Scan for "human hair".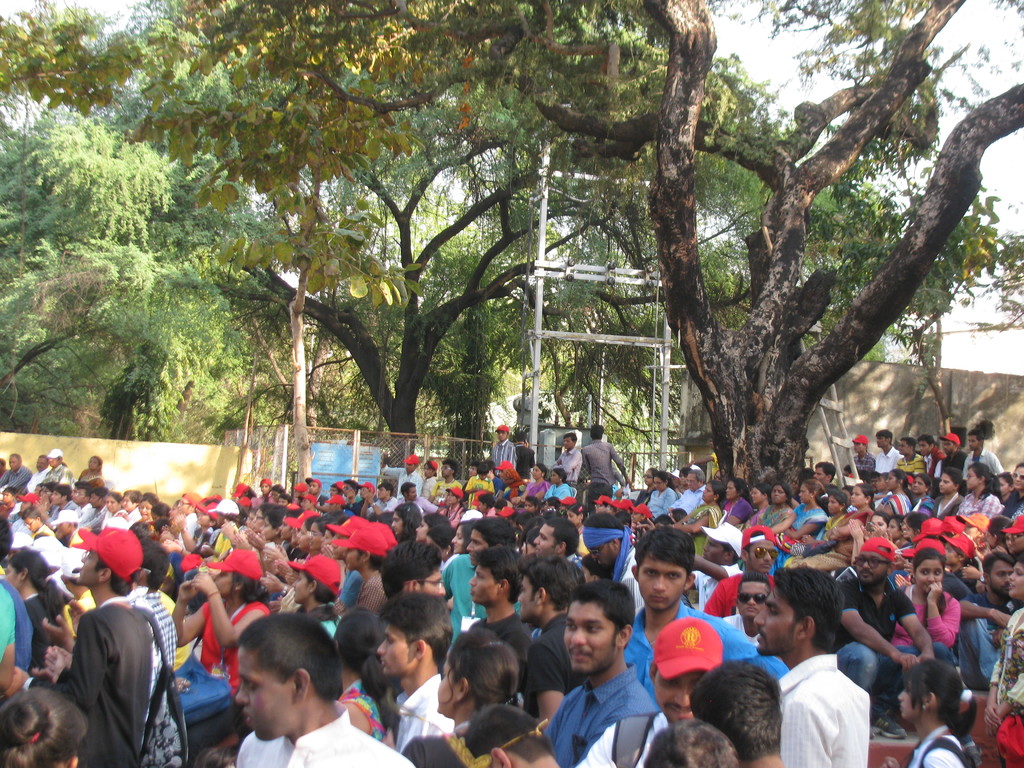
Scan result: box(264, 508, 287, 531).
